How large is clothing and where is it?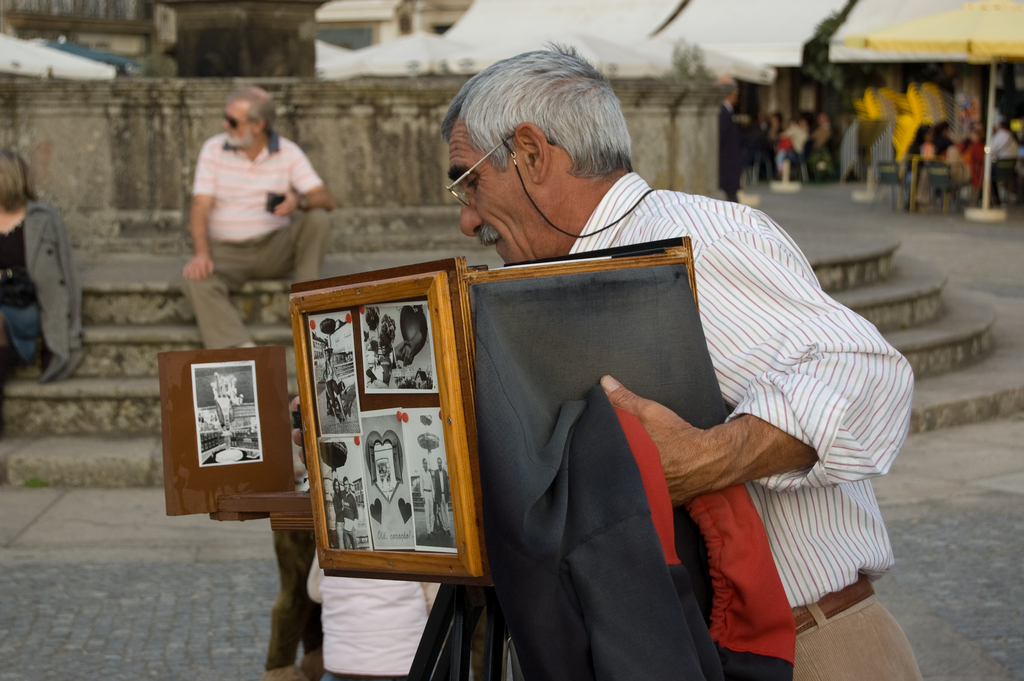
Bounding box: 187:129:307:247.
